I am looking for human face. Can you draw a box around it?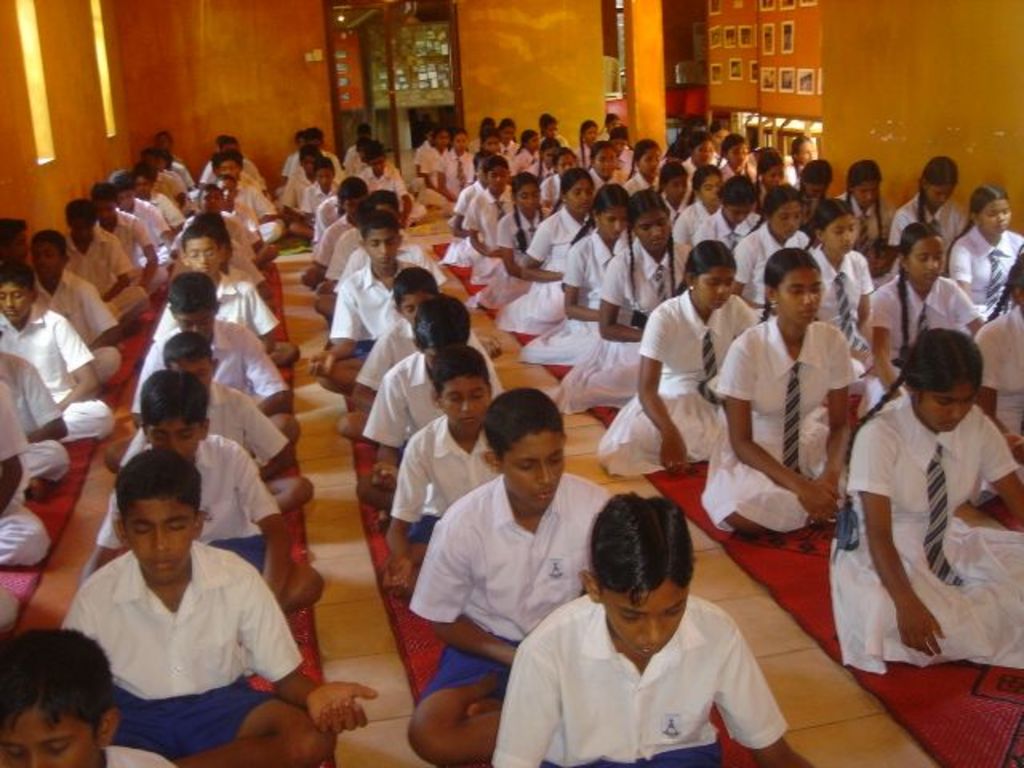
Sure, the bounding box is l=365, t=229, r=397, b=266.
